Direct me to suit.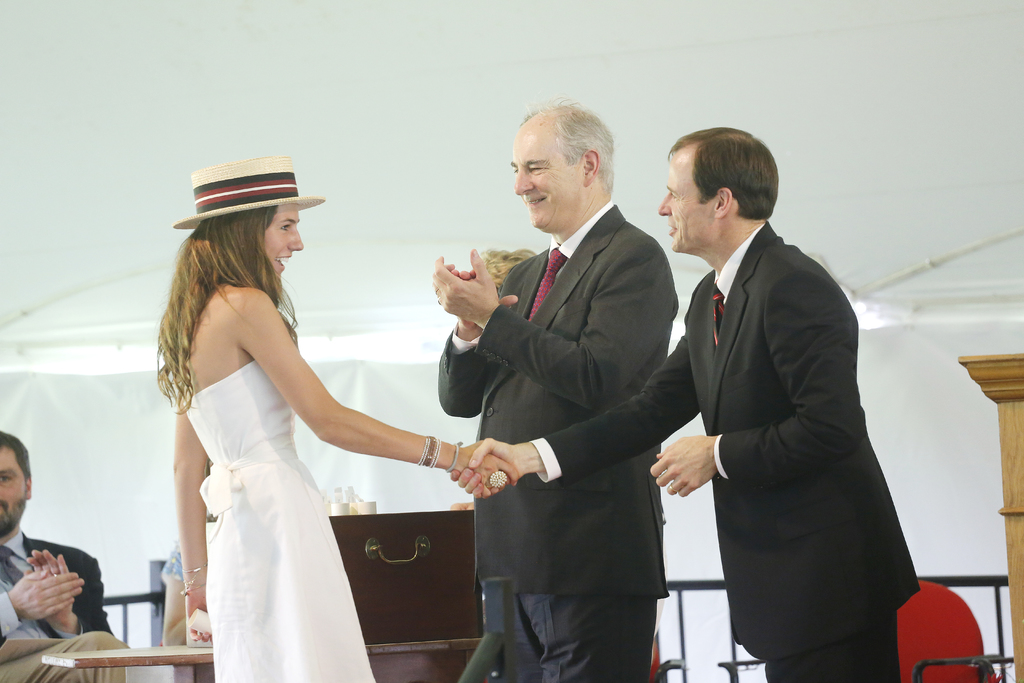
Direction: 437, 202, 681, 680.
